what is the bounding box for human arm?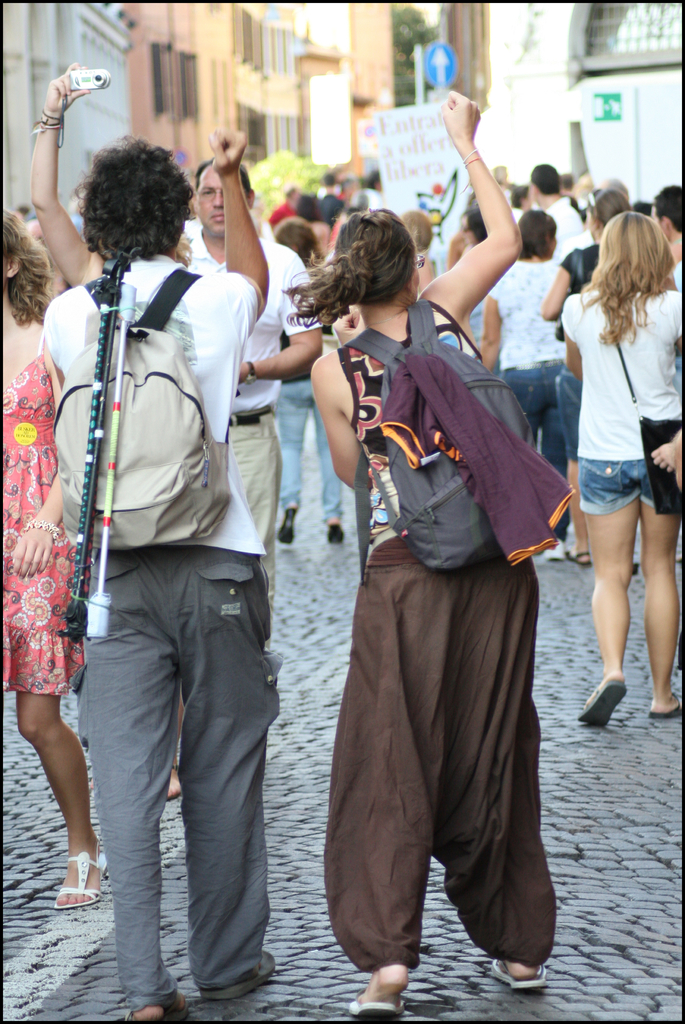
Rect(479, 292, 500, 372).
